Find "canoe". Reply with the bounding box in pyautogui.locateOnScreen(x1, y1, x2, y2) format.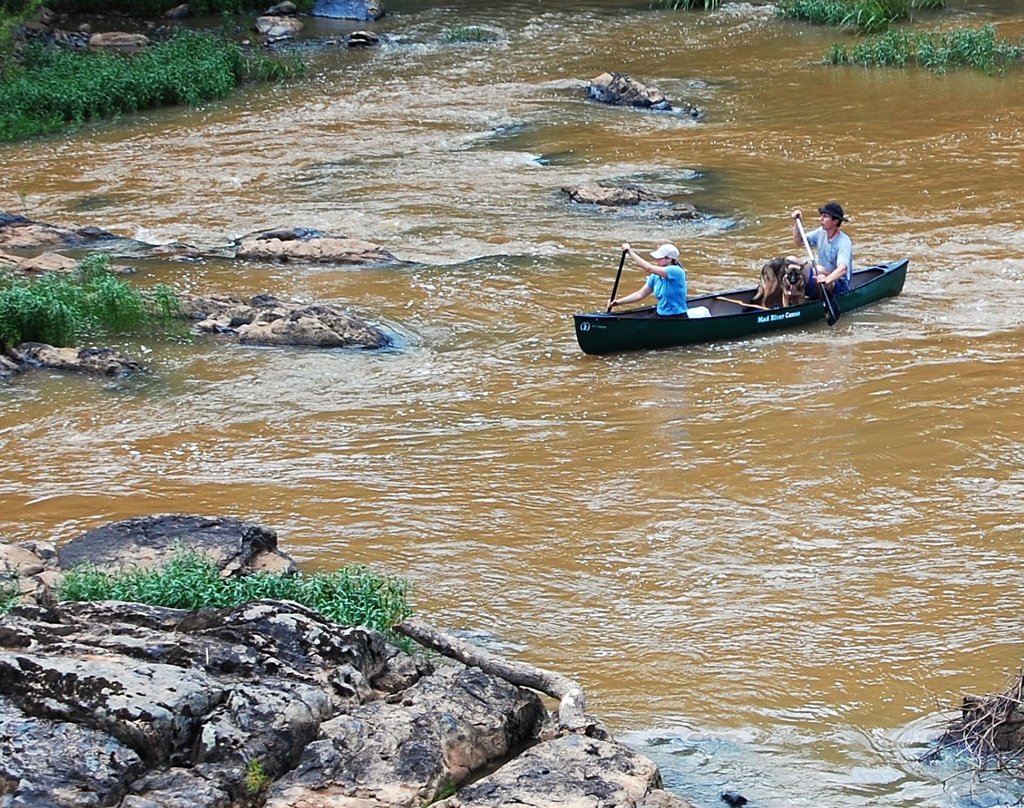
pyautogui.locateOnScreen(587, 243, 915, 352).
